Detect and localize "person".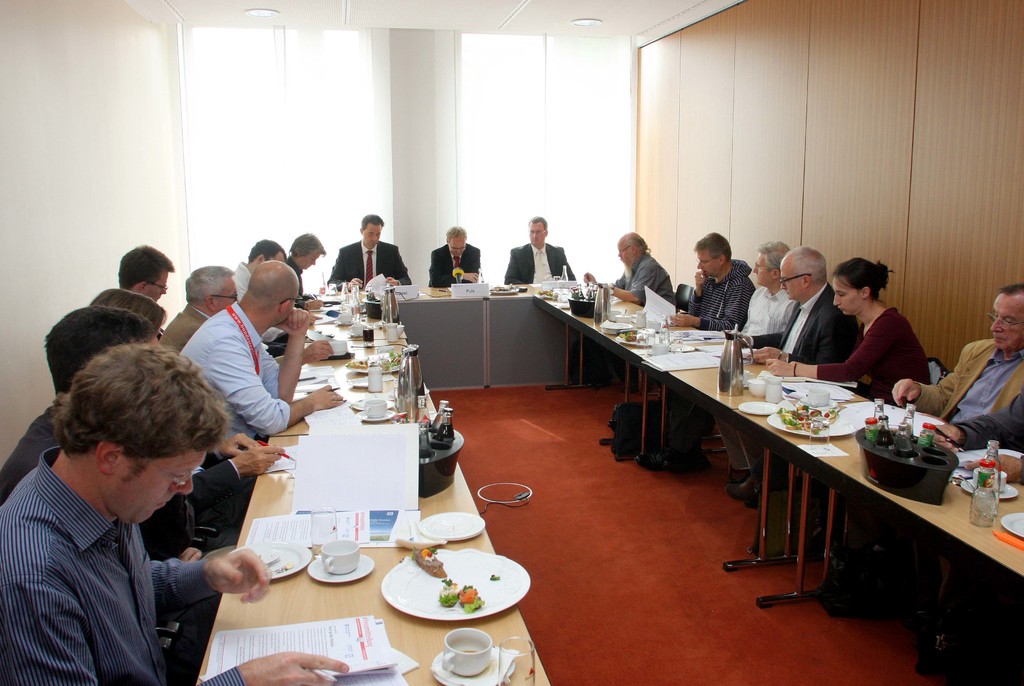
Localized at 285, 228, 327, 311.
